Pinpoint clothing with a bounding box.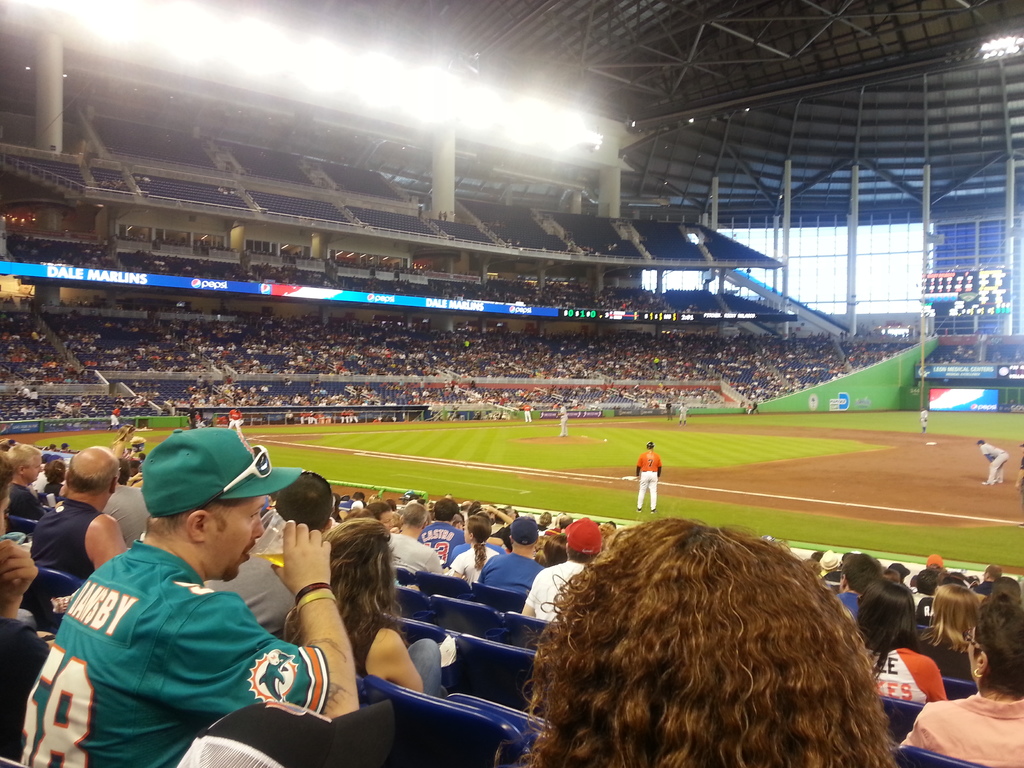
x1=981, y1=442, x2=1009, y2=491.
